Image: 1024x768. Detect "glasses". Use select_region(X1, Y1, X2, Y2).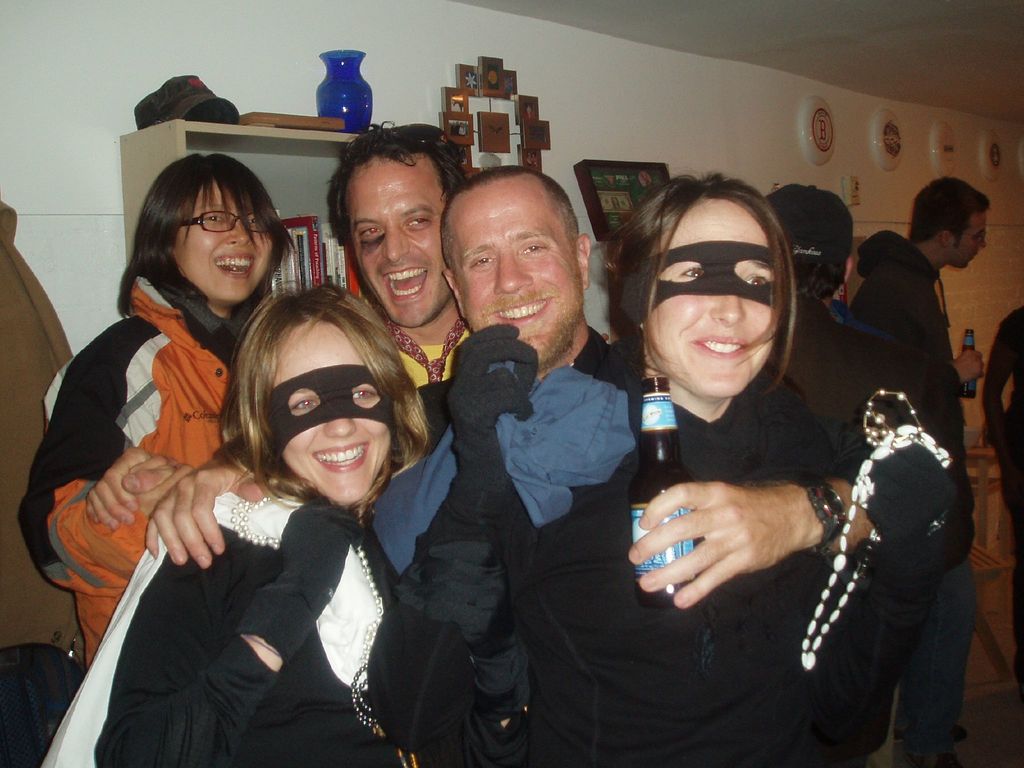
select_region(952, 228, 989, 239).
